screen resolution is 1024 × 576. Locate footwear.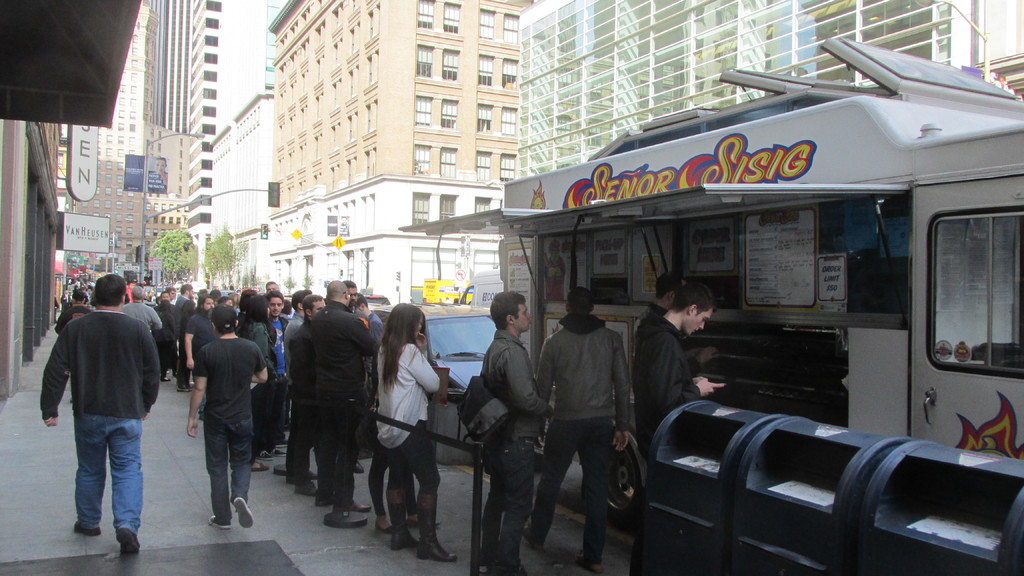
Rect(211, 511, 232, 527).
